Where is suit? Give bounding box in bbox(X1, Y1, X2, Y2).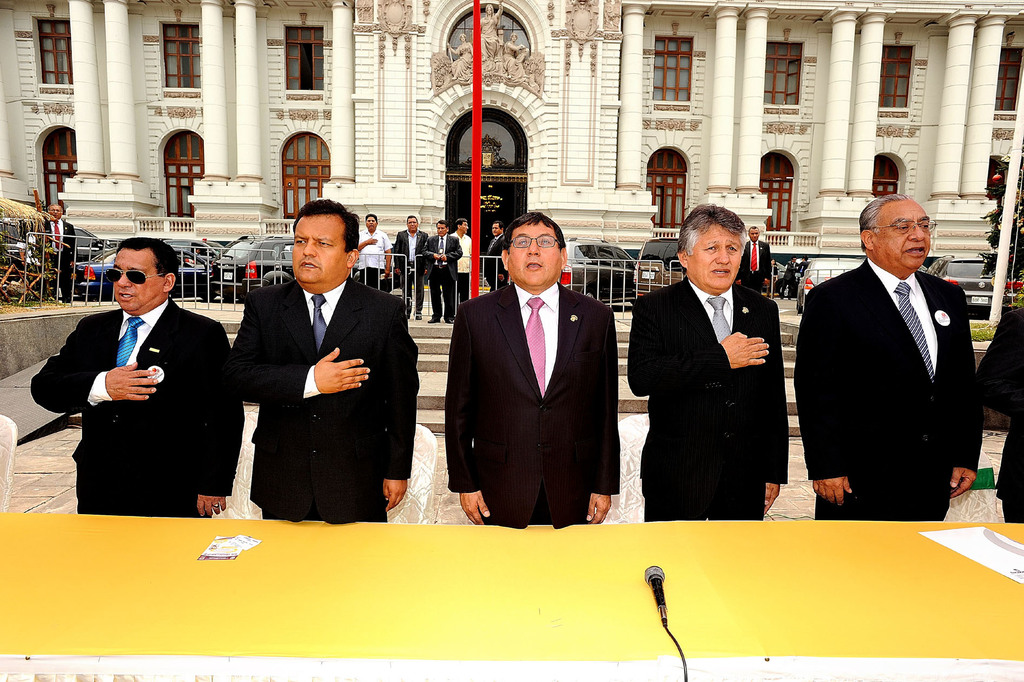
bbox(795, 256, 984, 519).
